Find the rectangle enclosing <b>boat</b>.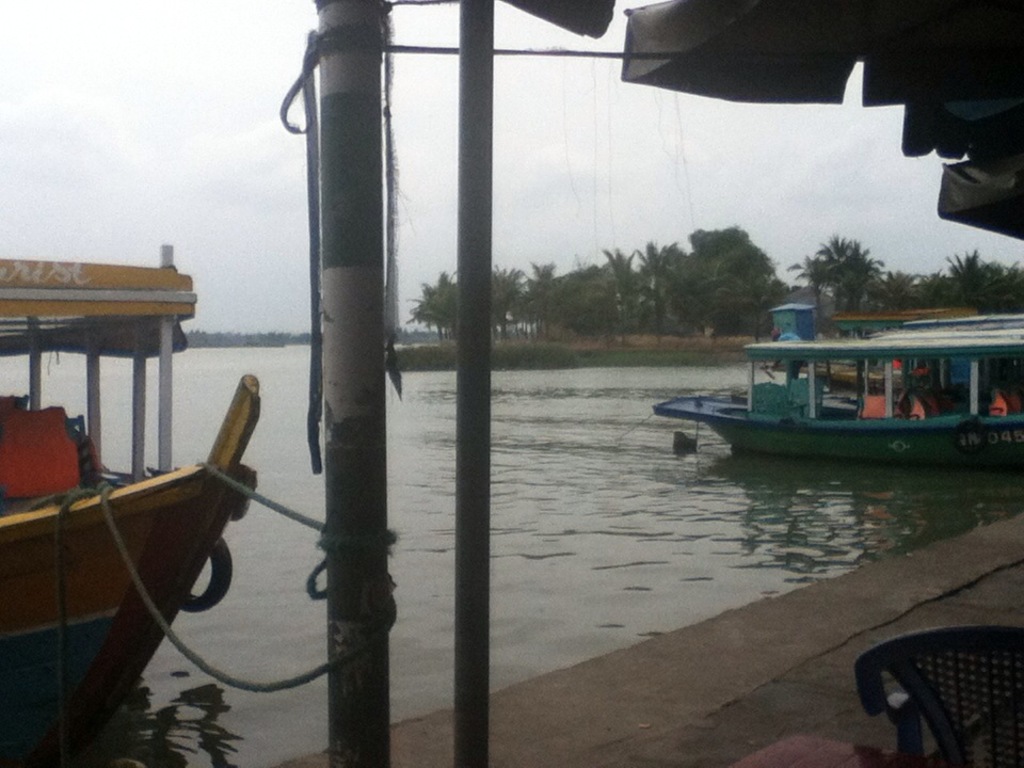
{"left": 0, "top": 253, "right": 262, "bottom": 750}.
